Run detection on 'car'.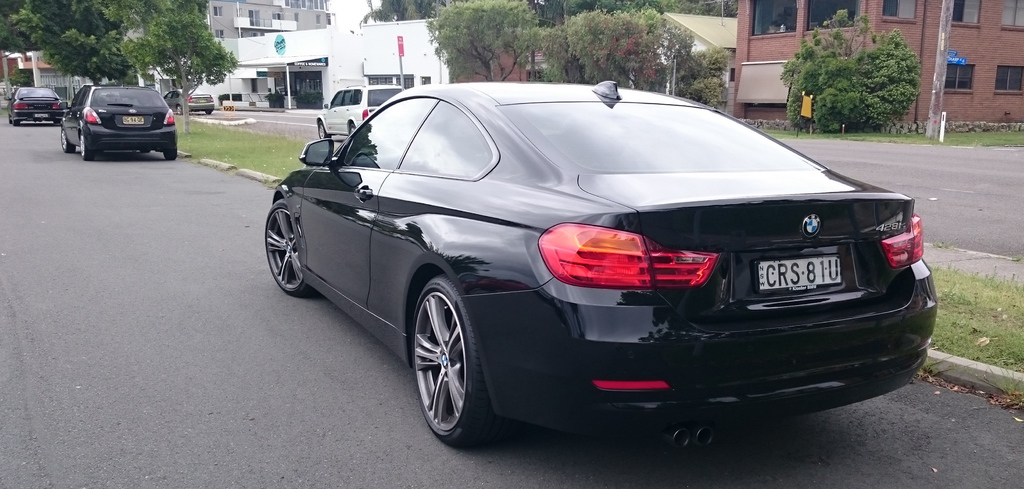
Result: 262,77,945,444.
